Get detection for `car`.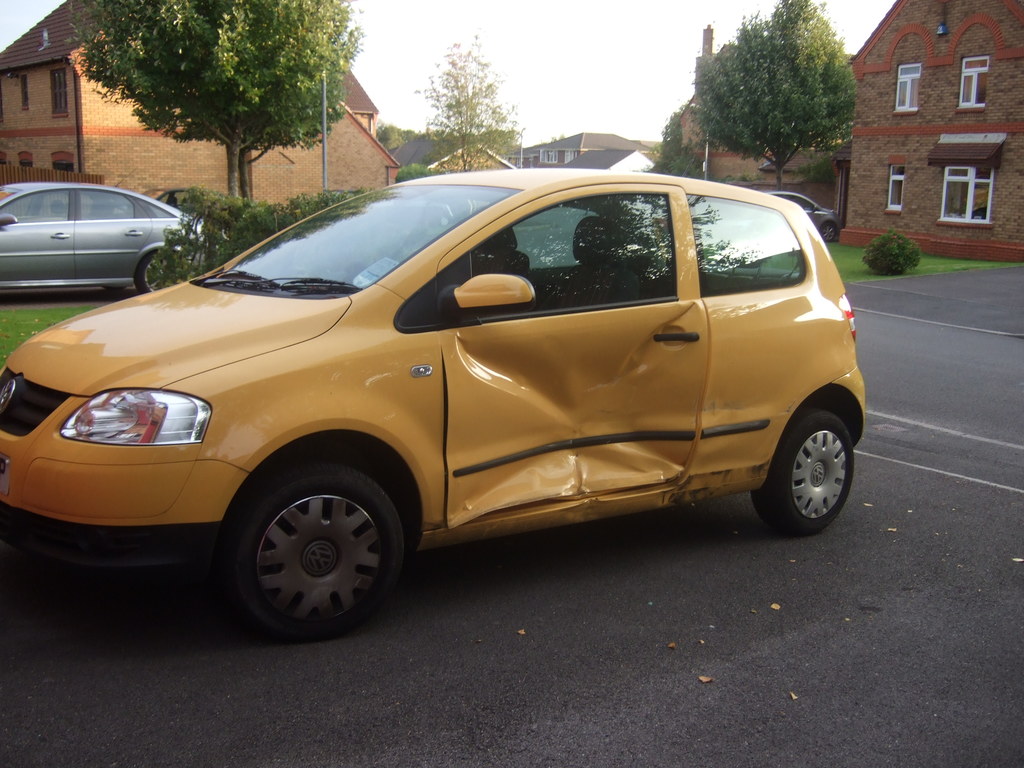
Detection: [x1=0, y1=167, x2=229, y2=296].
